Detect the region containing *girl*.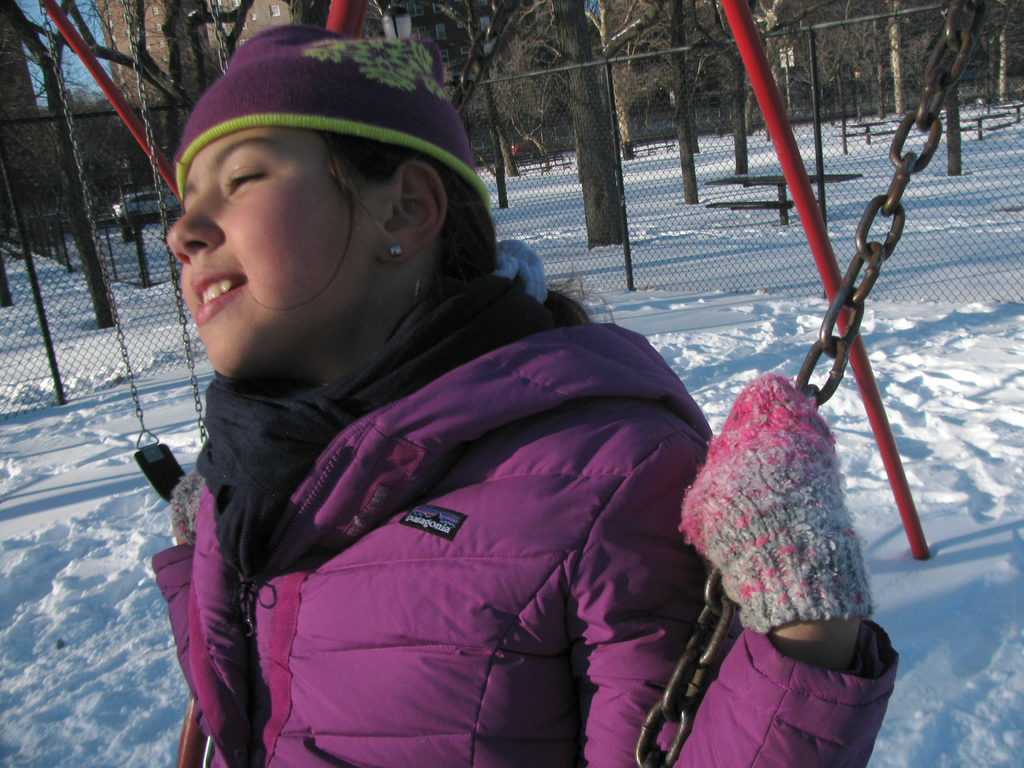
l=137, t=40, r=908, b=767.
